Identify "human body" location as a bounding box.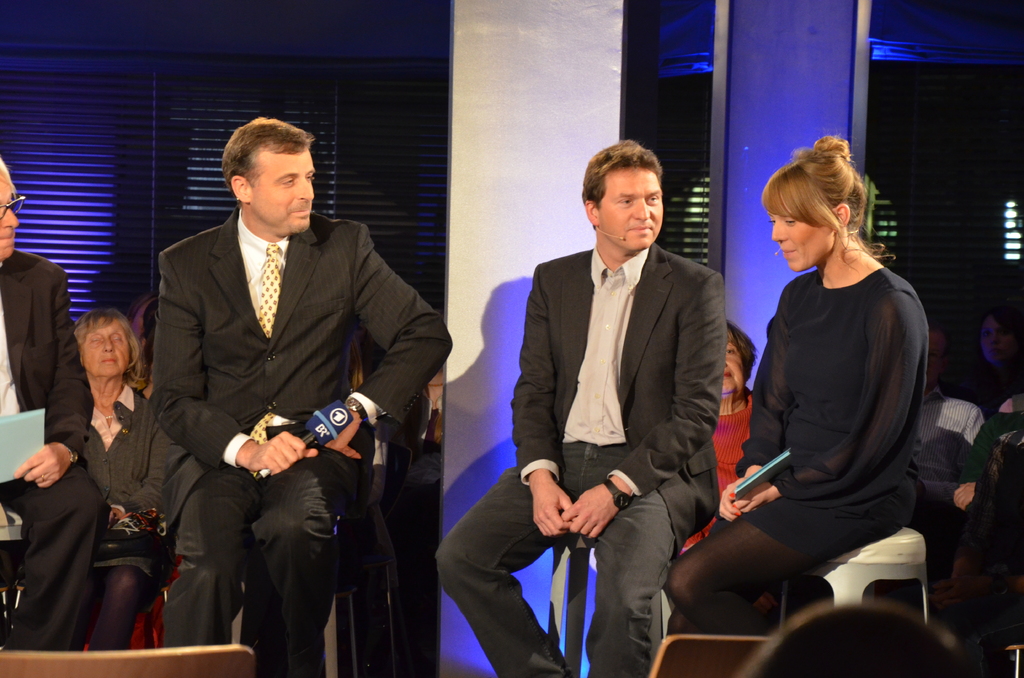
[x1=950, y1=410, x2=1023, y2=625].
